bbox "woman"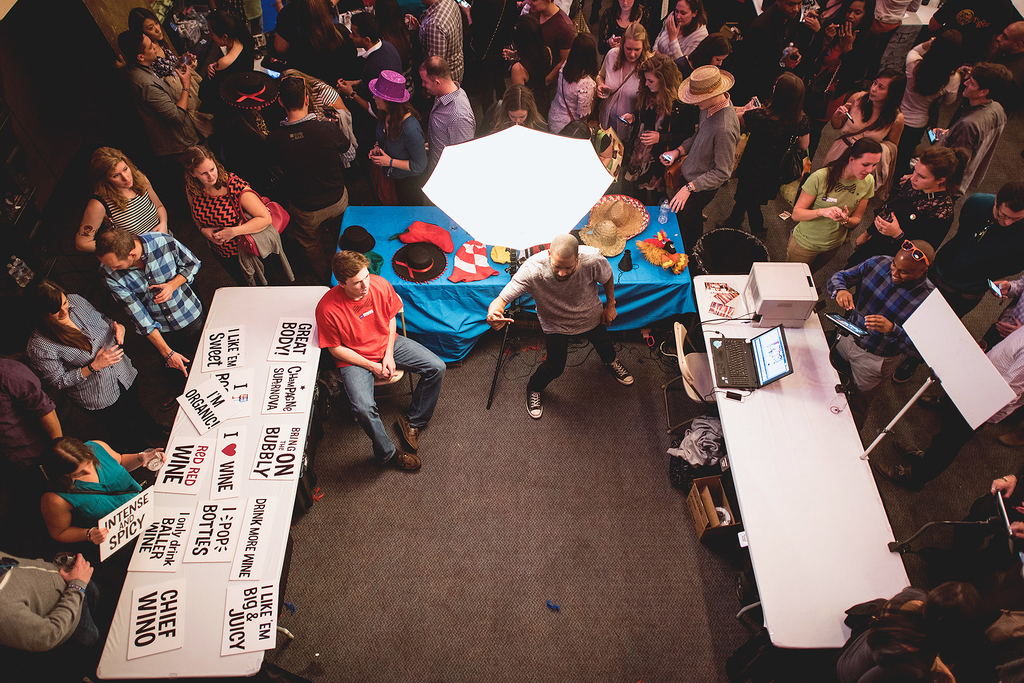
bbox(456, 0, 520, 115)
